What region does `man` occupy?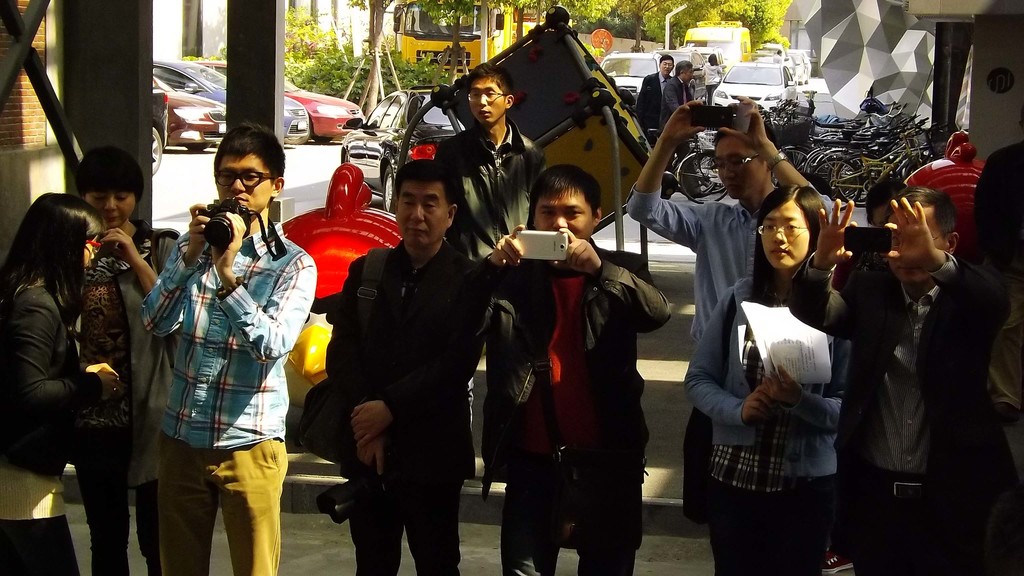
box(625, 96, 829, 341).
